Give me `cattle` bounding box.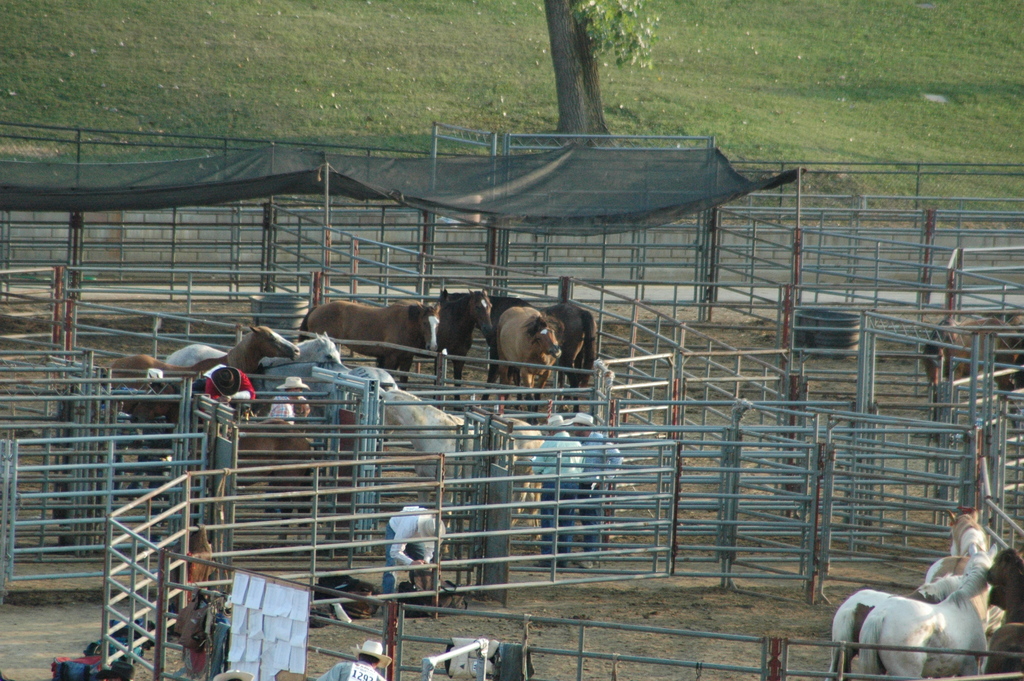
[374,389,486,554].
